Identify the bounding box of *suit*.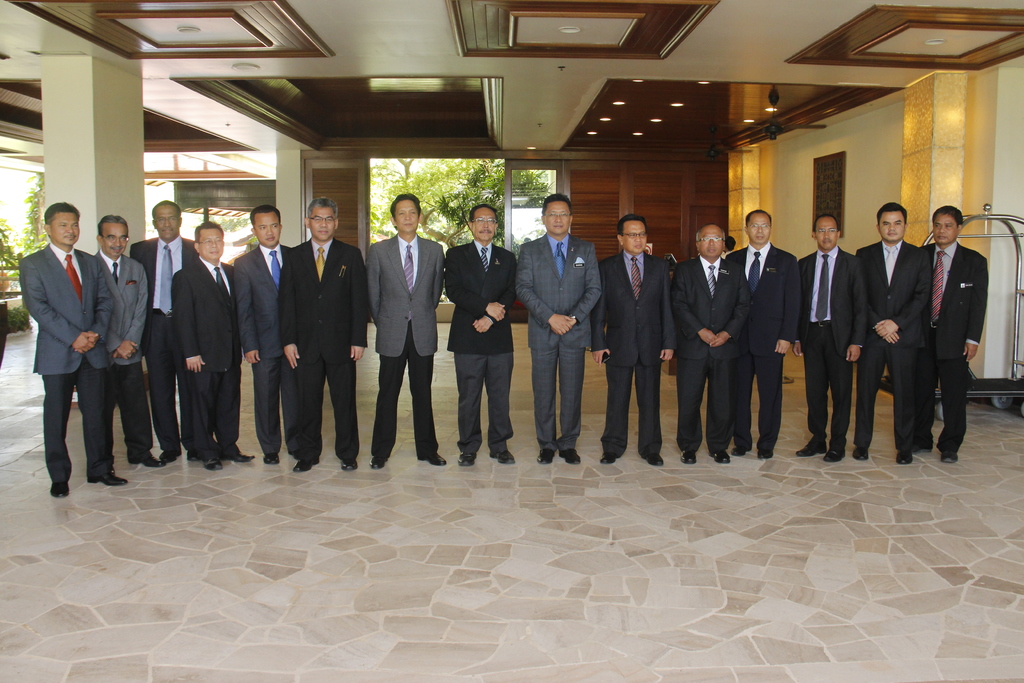
<bbox>719, 240, 798, 448</bbox>.
